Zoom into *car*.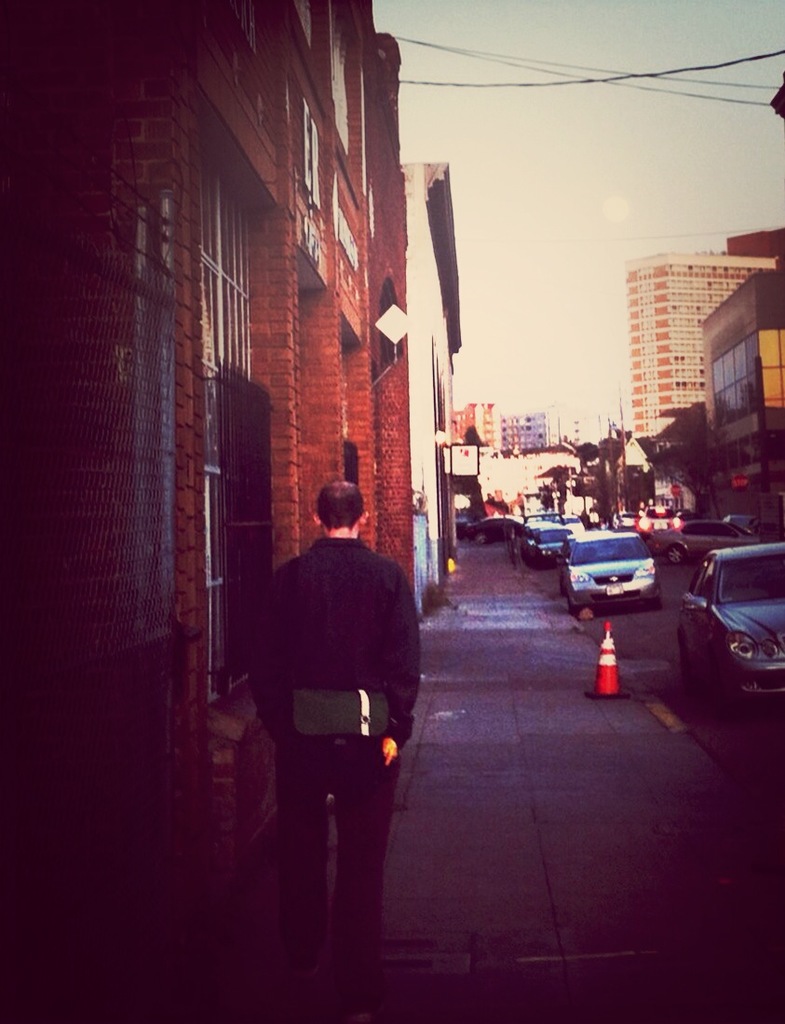
Zoom target: <box>671,543,784,715</box>.
